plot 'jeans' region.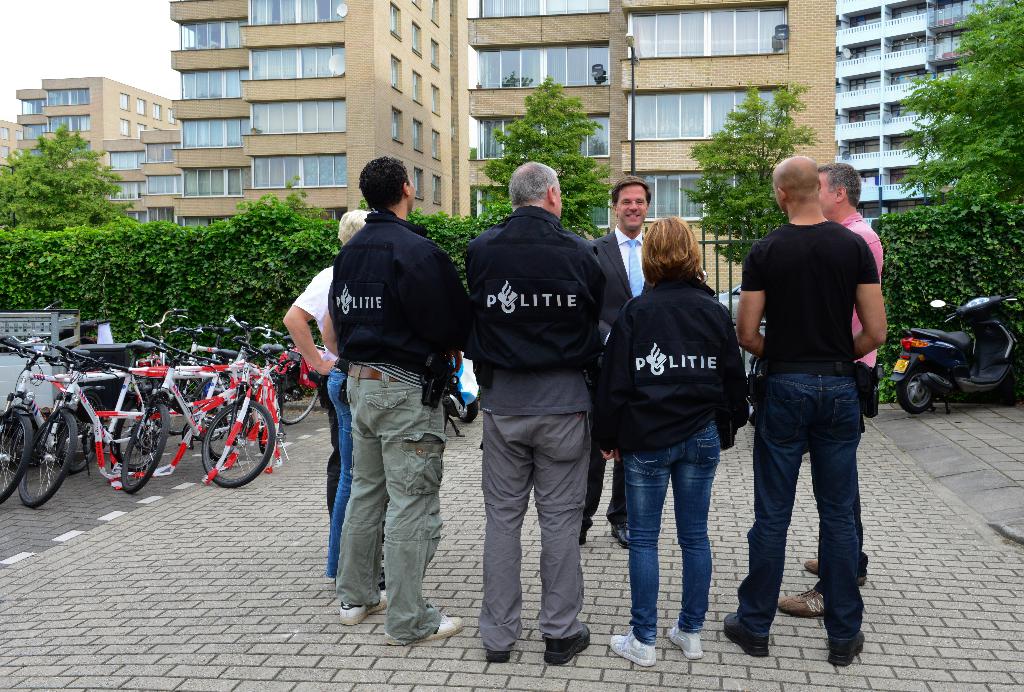
Plotted at <bbox>324, 370, 343, 577</bbox>.
